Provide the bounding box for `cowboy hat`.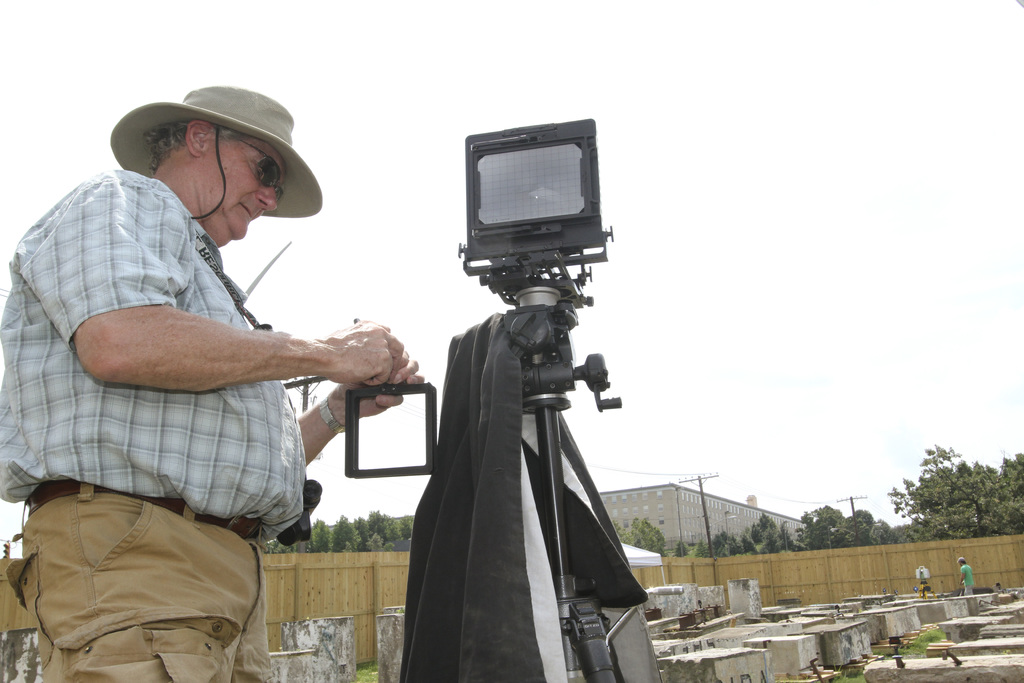
box(83, 67, 331, 251).
